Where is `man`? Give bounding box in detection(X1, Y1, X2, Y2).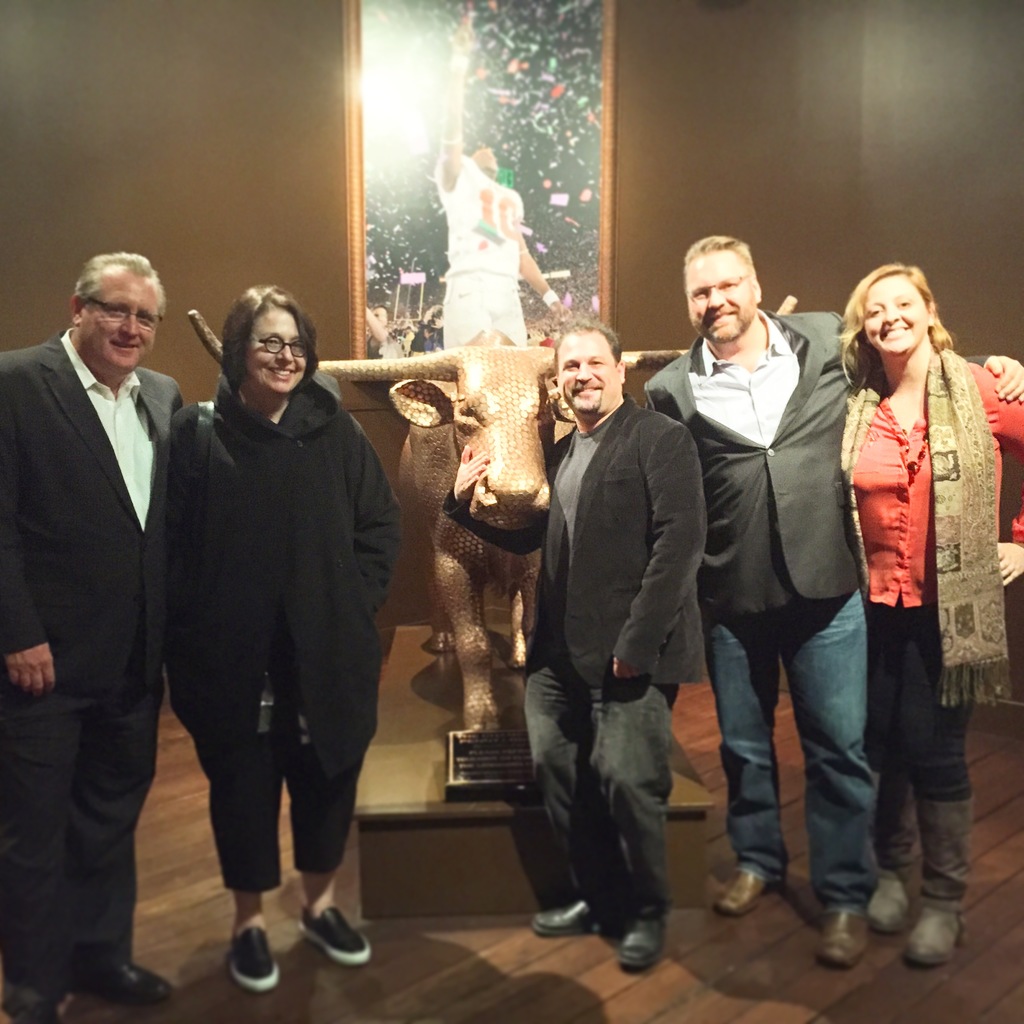
detection(434, 315, 714, 984).
